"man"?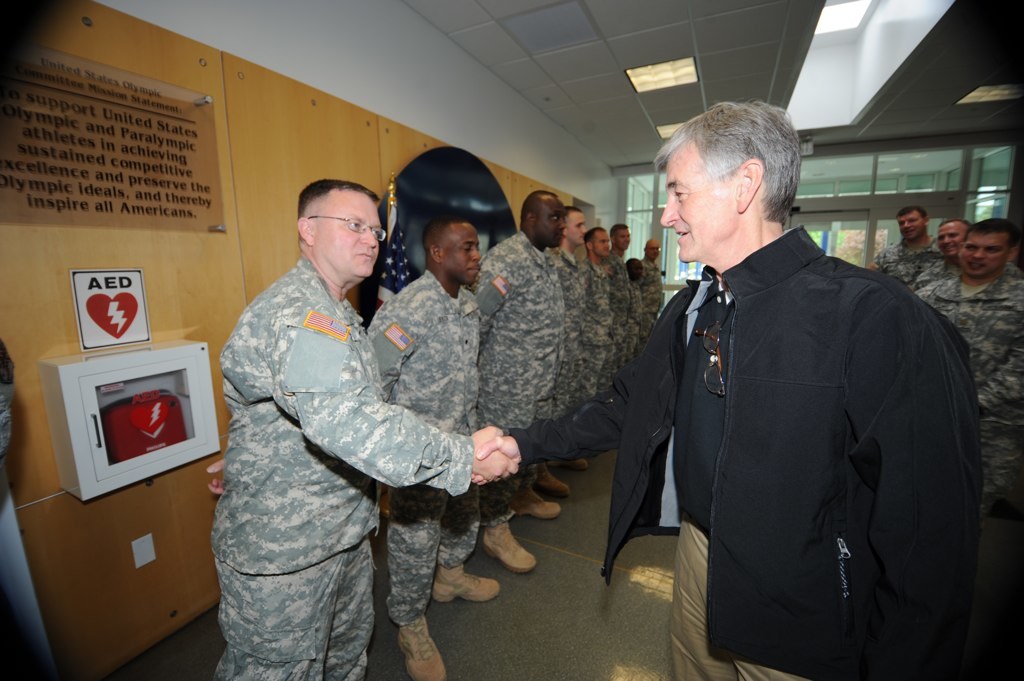
(left=620, top=249, right=647, bottom=342)
